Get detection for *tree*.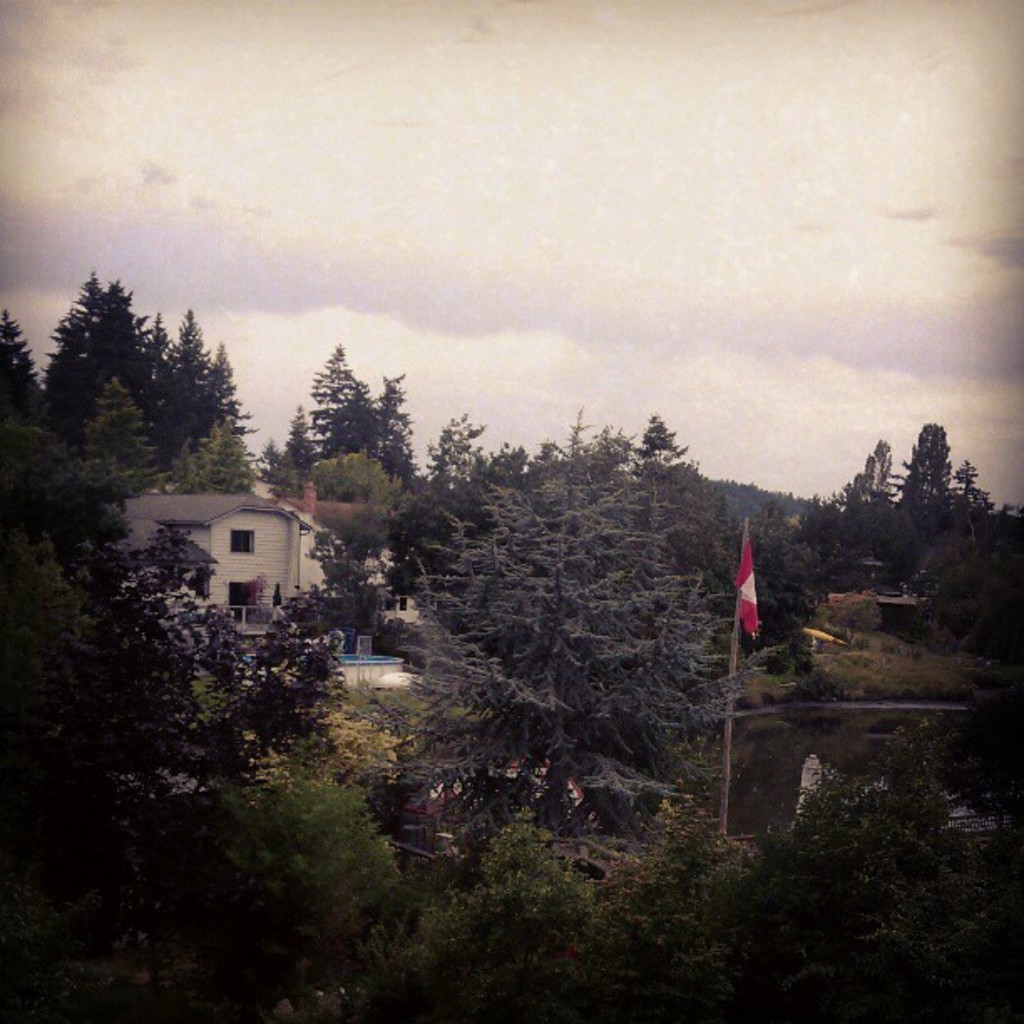
Detection: [256,447,286,487].
